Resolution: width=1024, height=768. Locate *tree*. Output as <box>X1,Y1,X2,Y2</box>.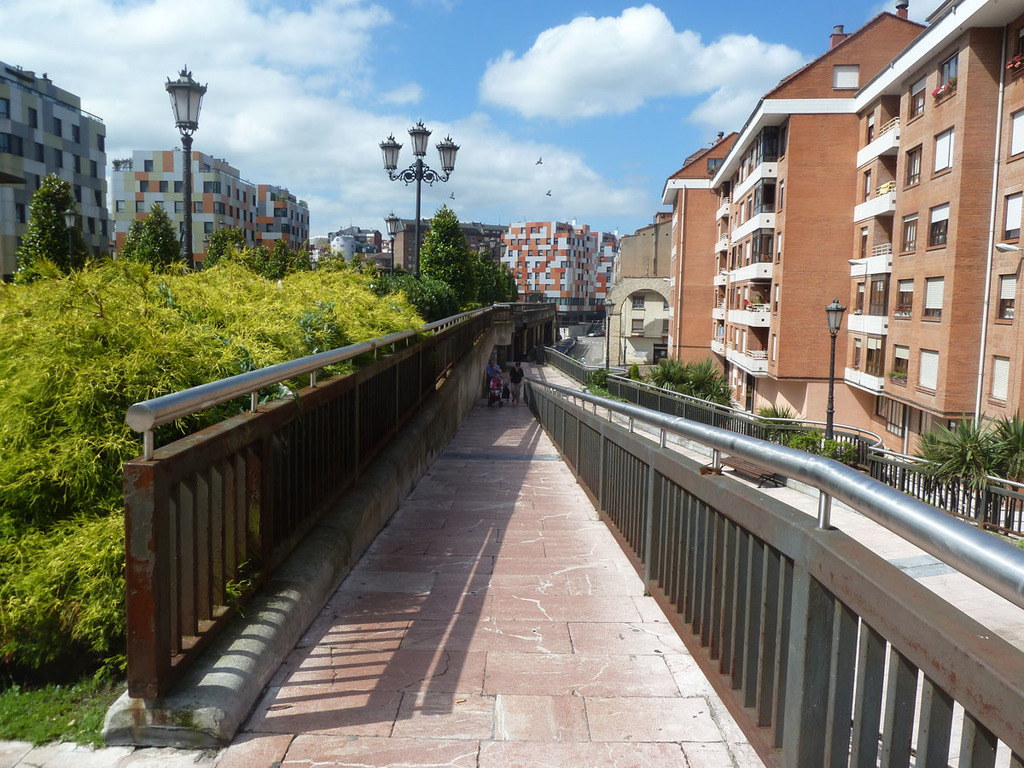
<box>420,204,476,306</box>.
